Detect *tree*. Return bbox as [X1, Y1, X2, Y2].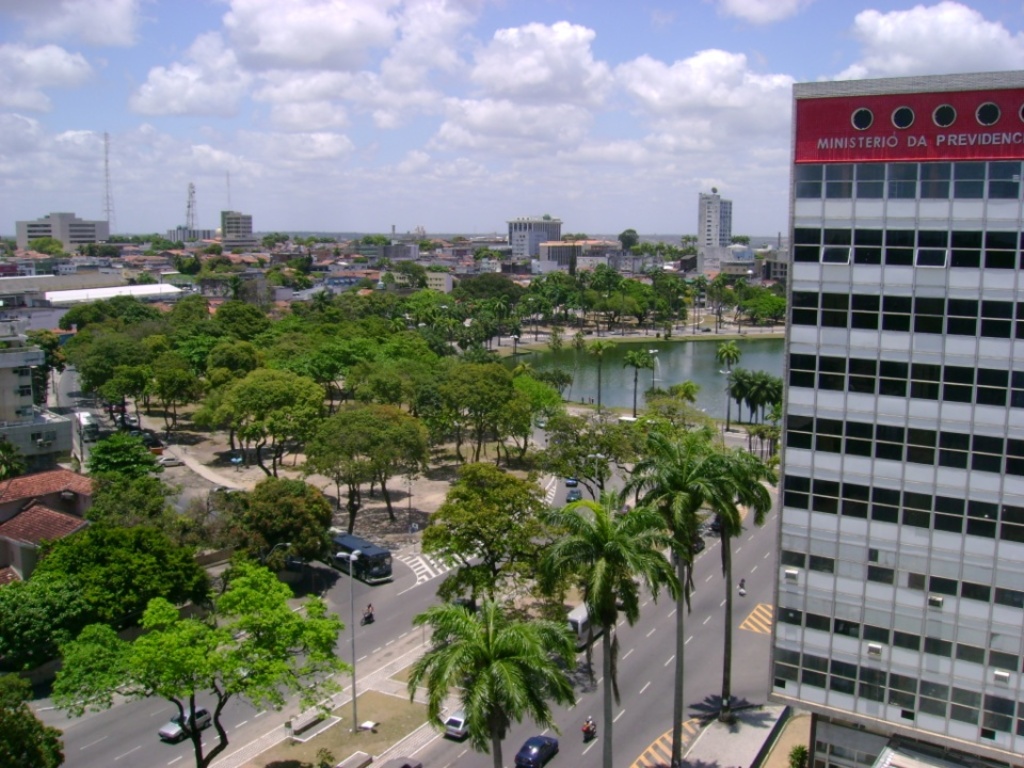
[425, 452, 541, 601].
